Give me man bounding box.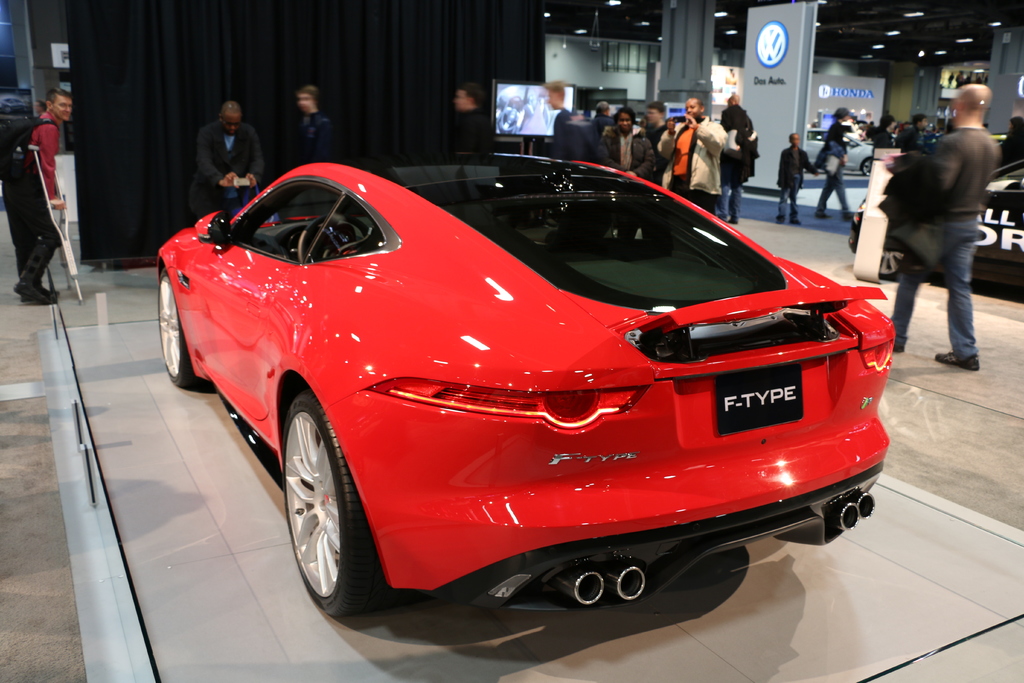
Rect(653, 97, 723, 213).
